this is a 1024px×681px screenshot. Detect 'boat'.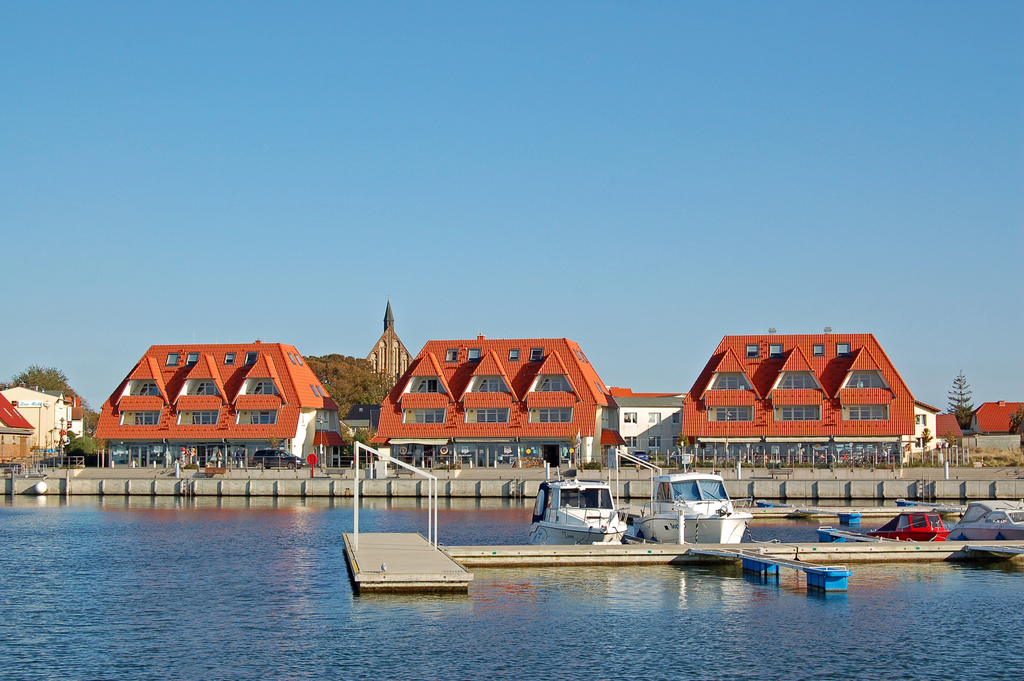
region(530, 474, 634, 545).
